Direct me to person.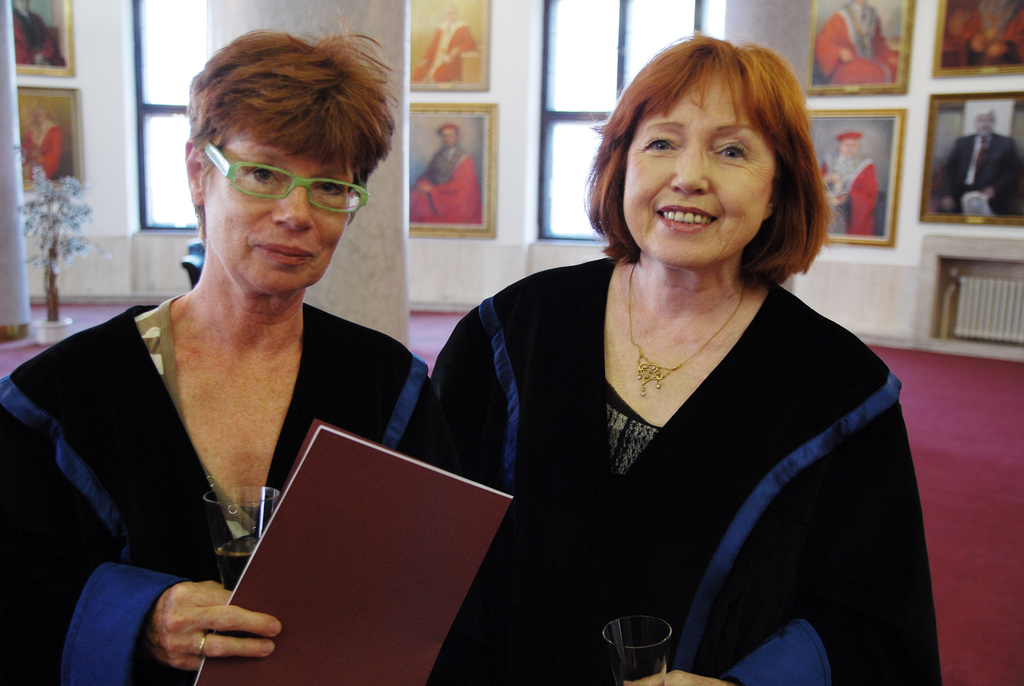
Direction: [x1=17, y1=110, x2=63, y2=181].
